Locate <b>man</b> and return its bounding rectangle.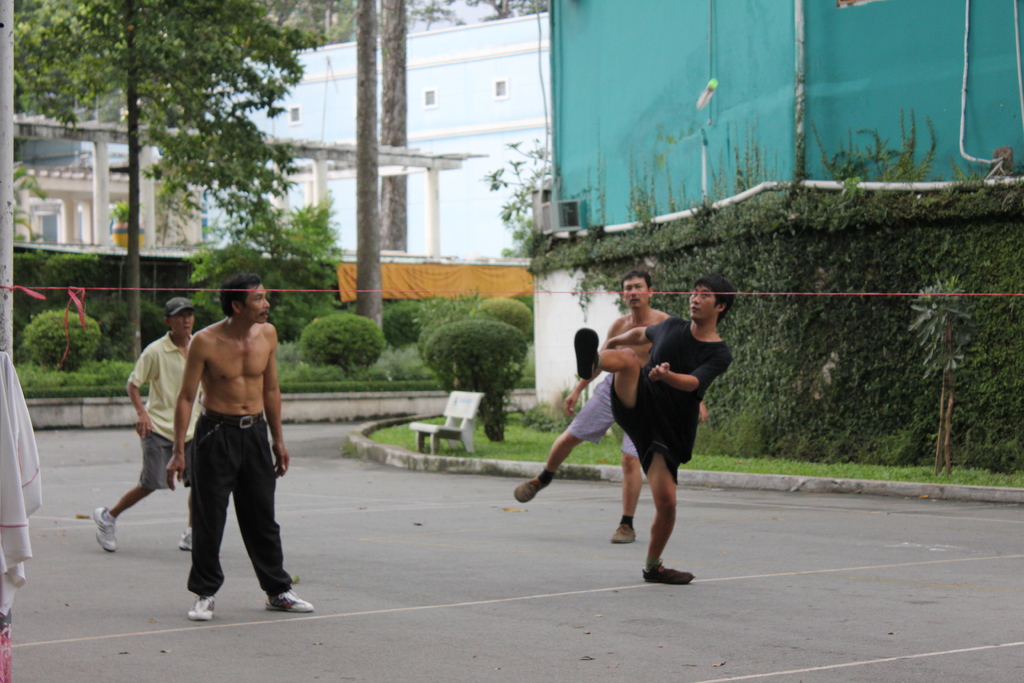
locate(514, 273, 673, 541).
